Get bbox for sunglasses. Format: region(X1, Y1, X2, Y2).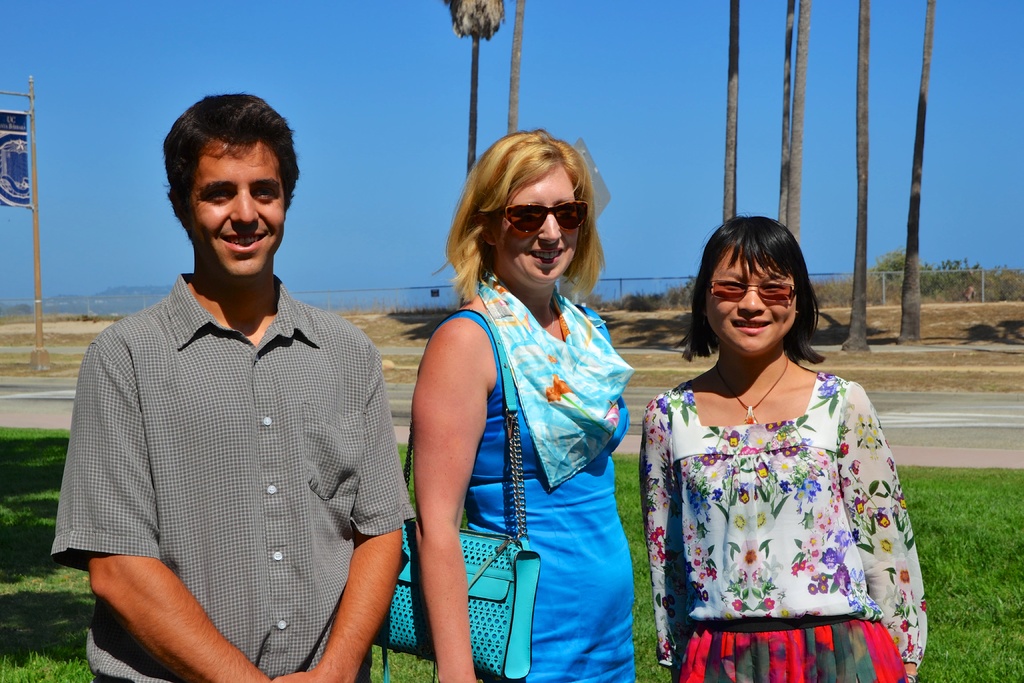
region(710, 278, 806, 303).
